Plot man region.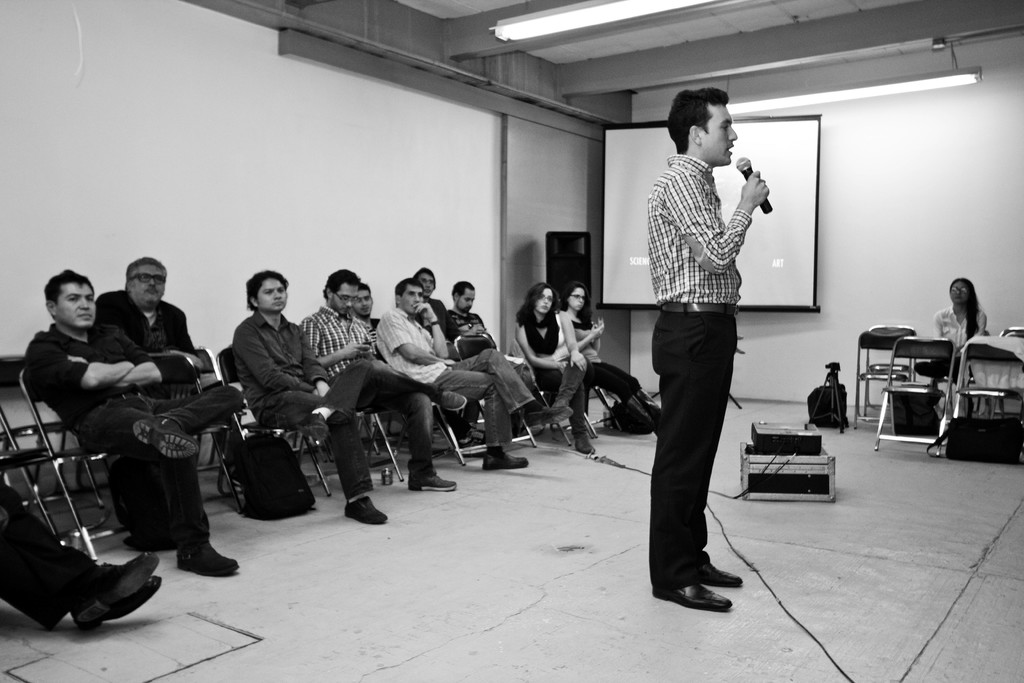
Plotted at 413:267:486:445.
